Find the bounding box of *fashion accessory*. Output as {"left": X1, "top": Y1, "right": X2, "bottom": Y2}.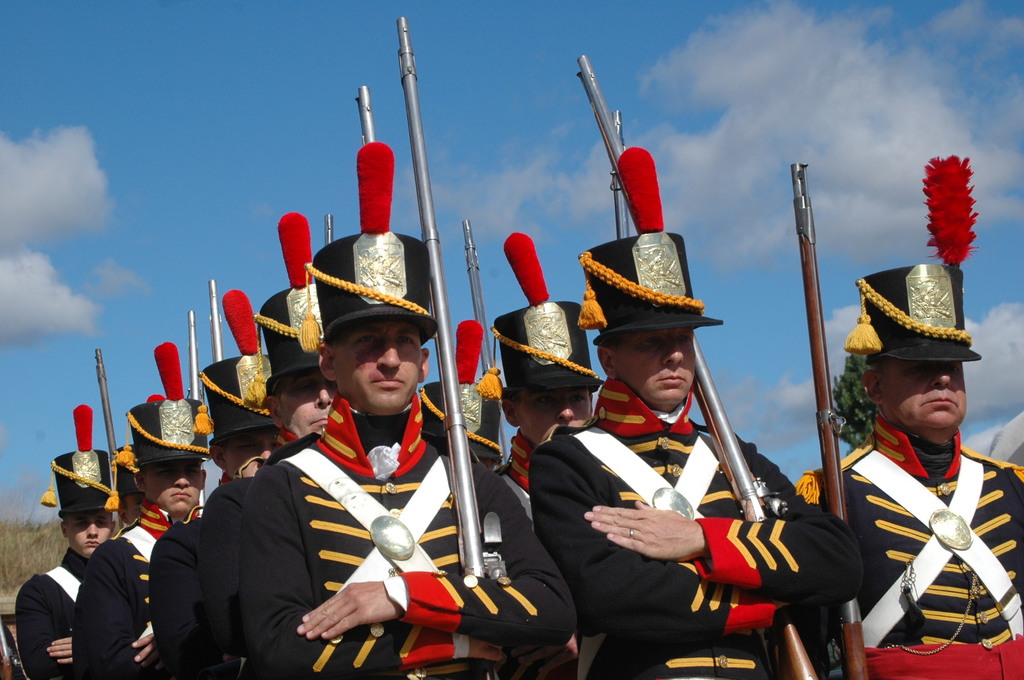
{"left": 474, "top": 232, "right": 614, "bottom": 401}.
